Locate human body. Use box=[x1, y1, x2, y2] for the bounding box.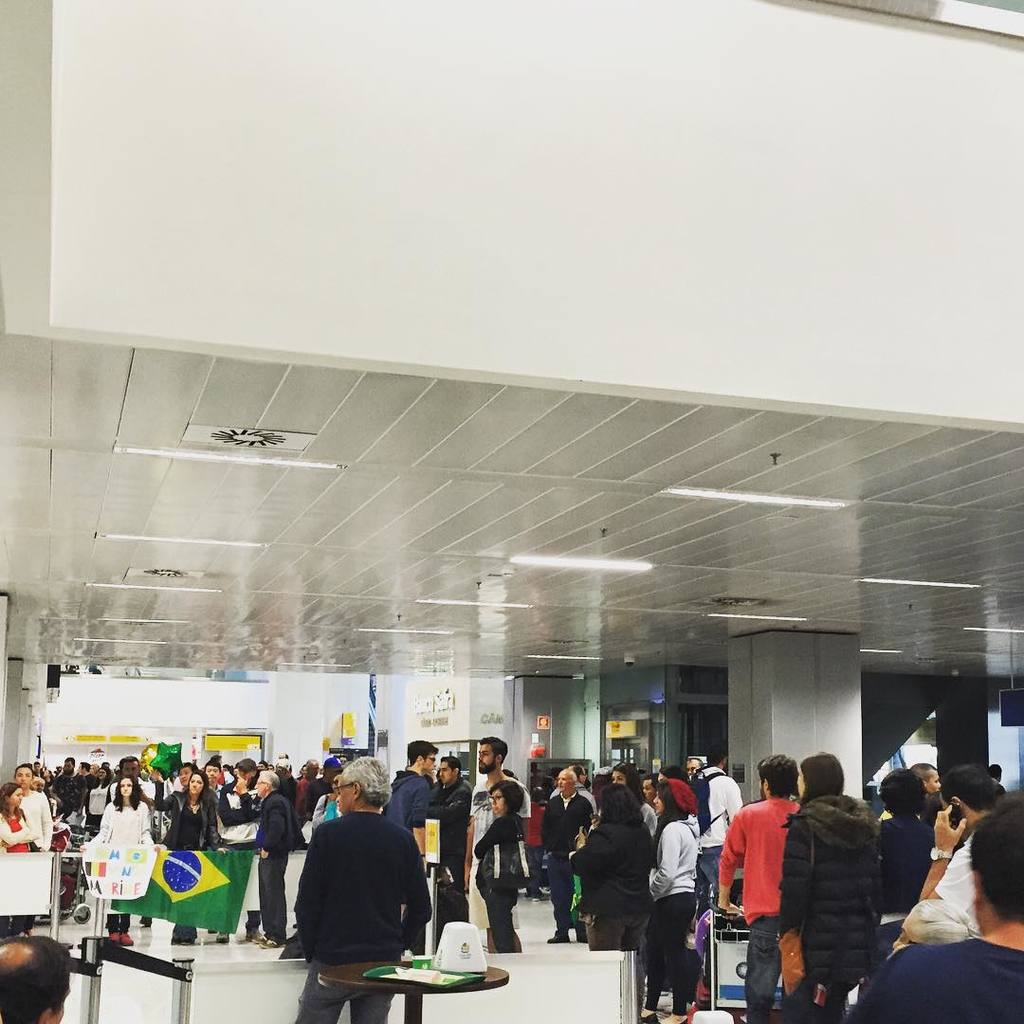
box=[844, 922, 1023, 1023].
